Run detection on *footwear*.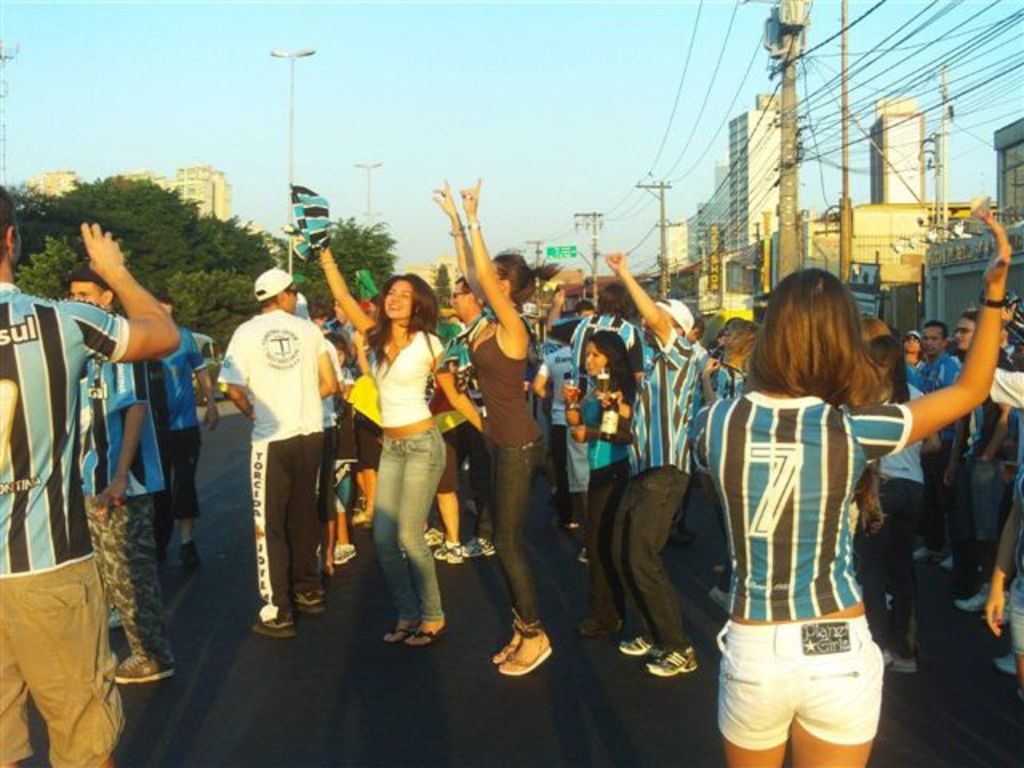
Result: BBox(939, 555, 957, 573).
